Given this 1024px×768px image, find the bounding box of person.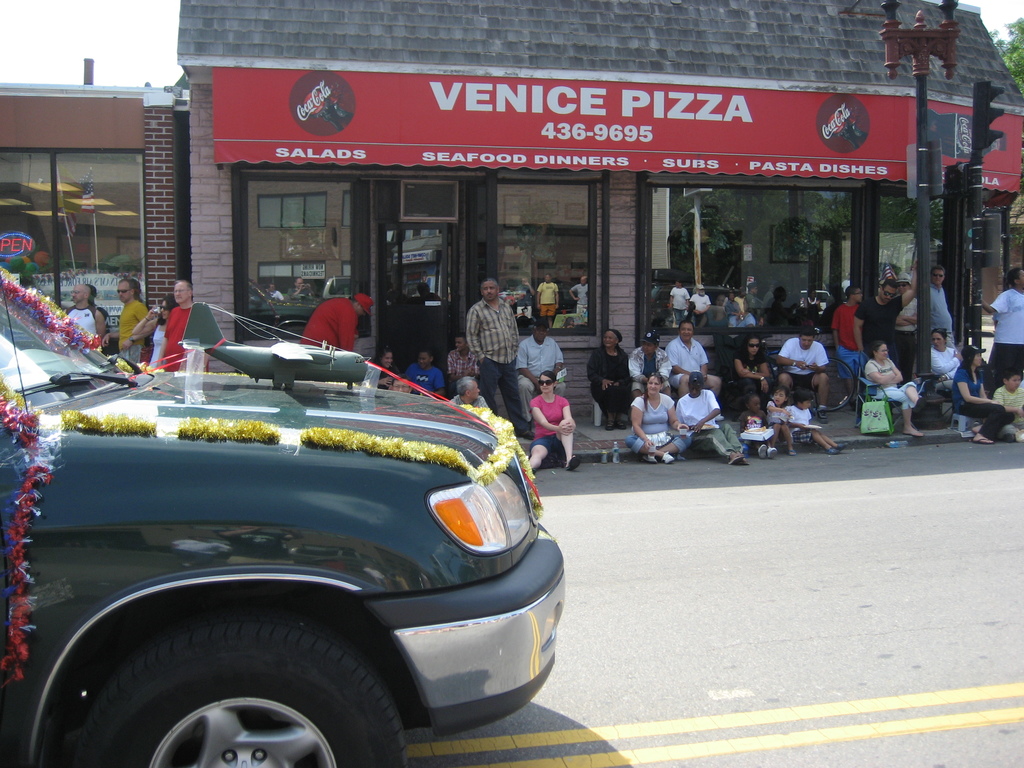
x1=728, y1=337, x2=771, y2=401.
